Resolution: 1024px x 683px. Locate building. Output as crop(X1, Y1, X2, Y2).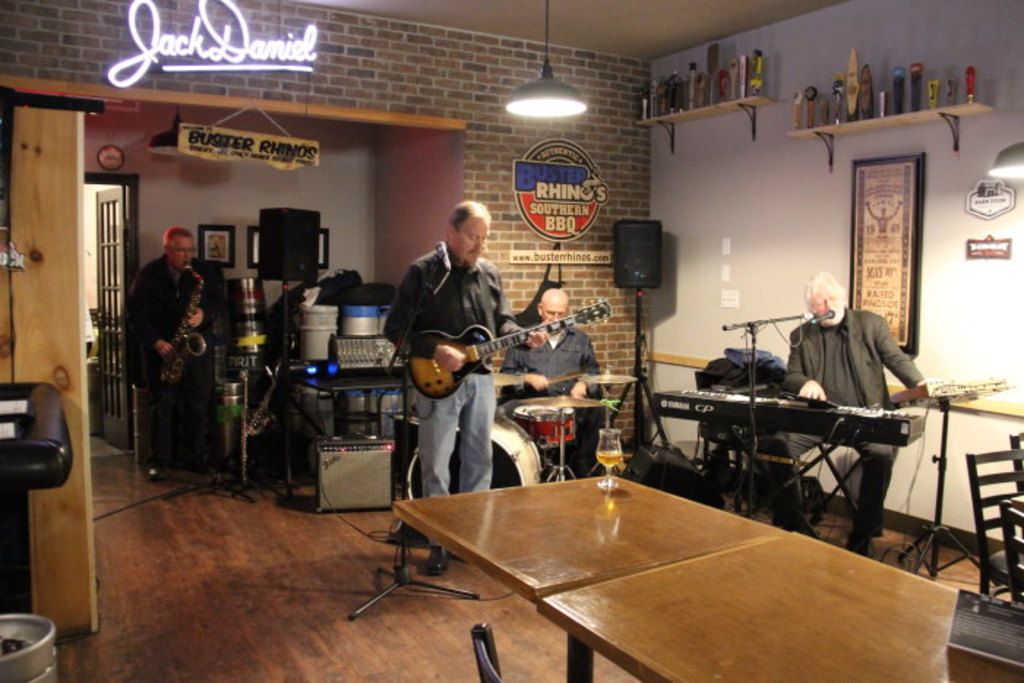
crop(0, 0, 1023, 682).
